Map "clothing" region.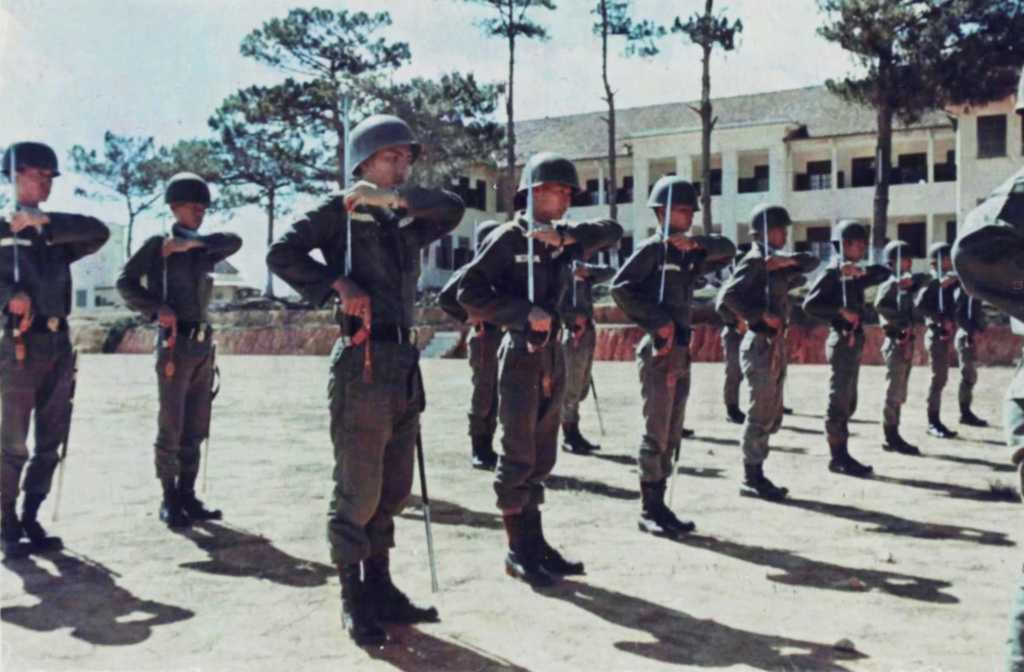
Mapped to {"left": 433, "top": 208, "right": 624, "bottom": 500}.
